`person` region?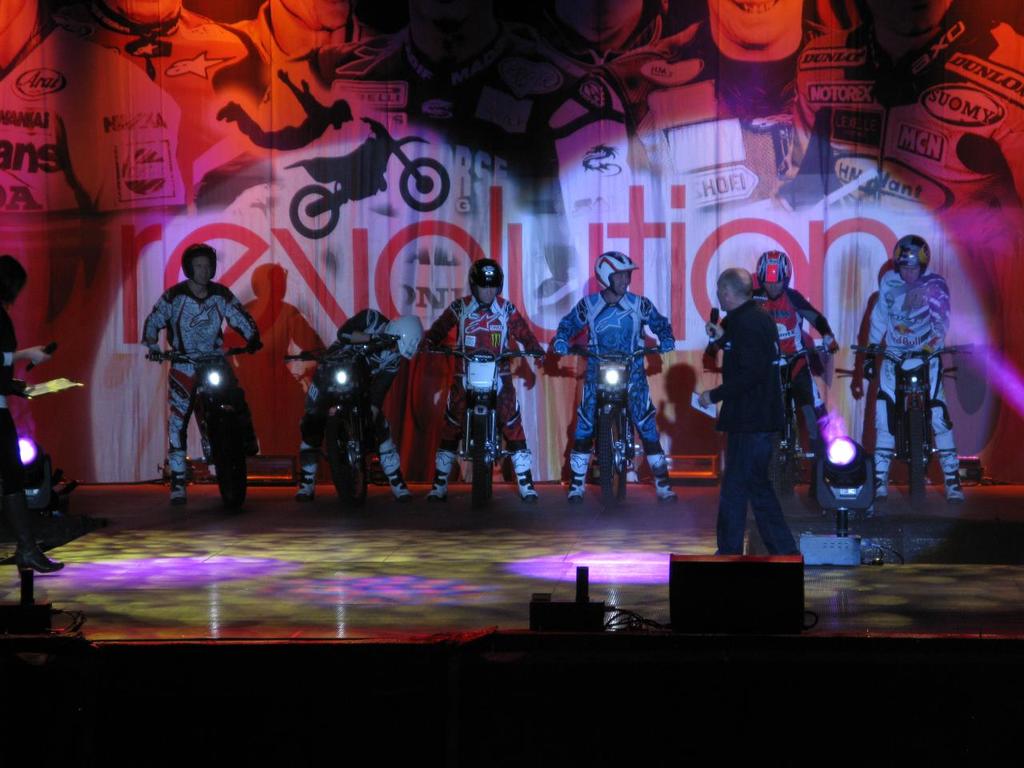
pyautogui.locateOnScreen(139, 242, 262, 504)
